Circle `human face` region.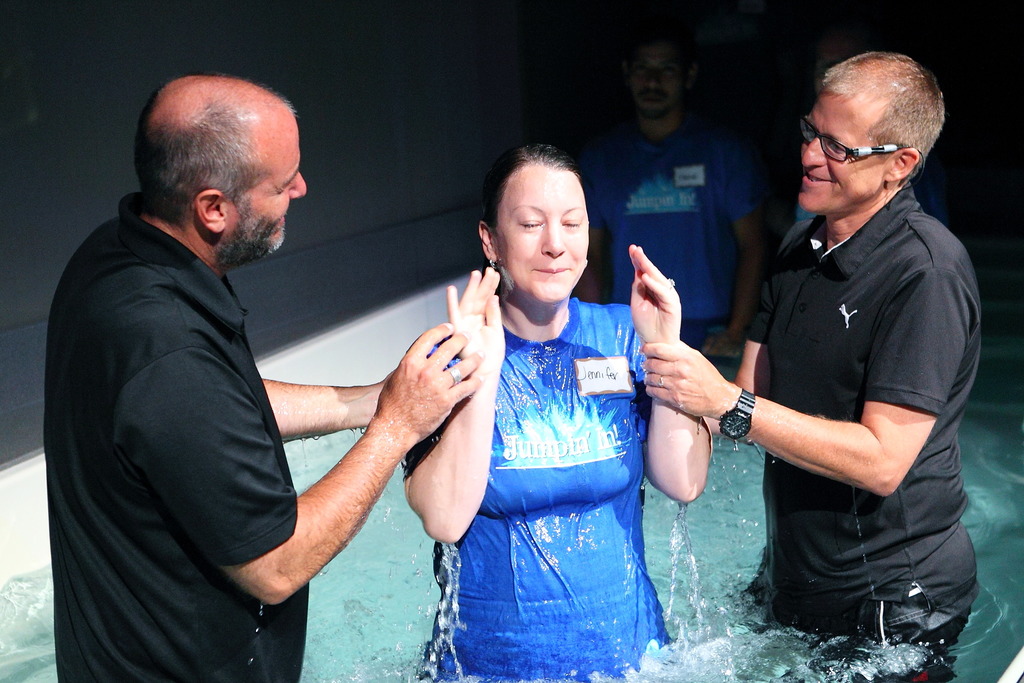
Region: (x1=244, y1=120, x2=308, y2=249).
